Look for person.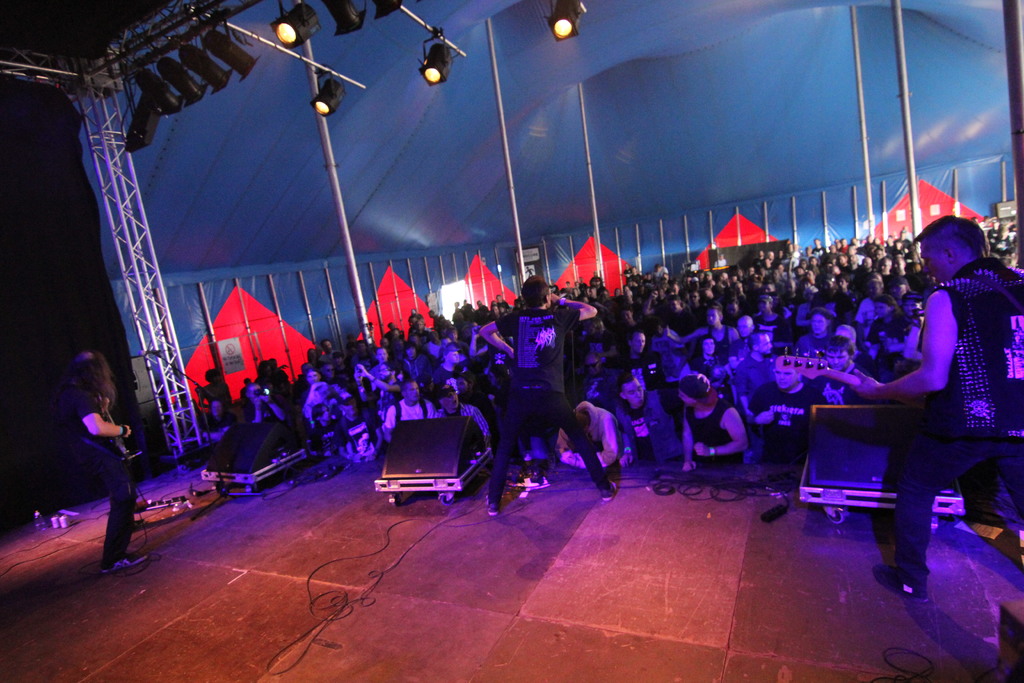
Found: 884, 235, 891, 249.
